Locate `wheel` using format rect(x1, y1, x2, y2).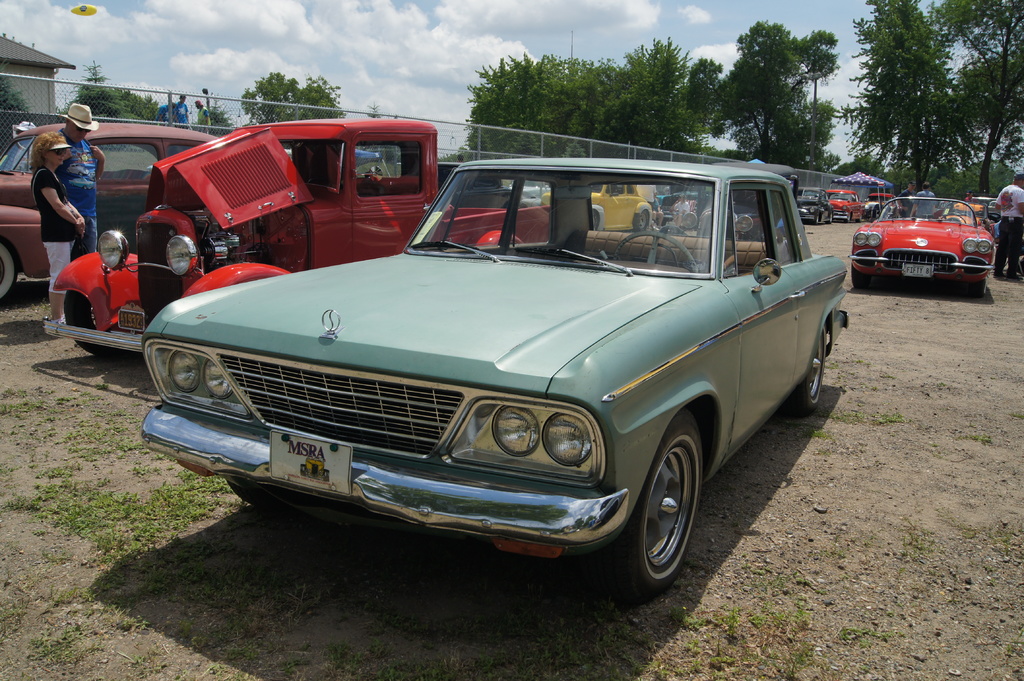
rect(847, 211, 855, 222).
